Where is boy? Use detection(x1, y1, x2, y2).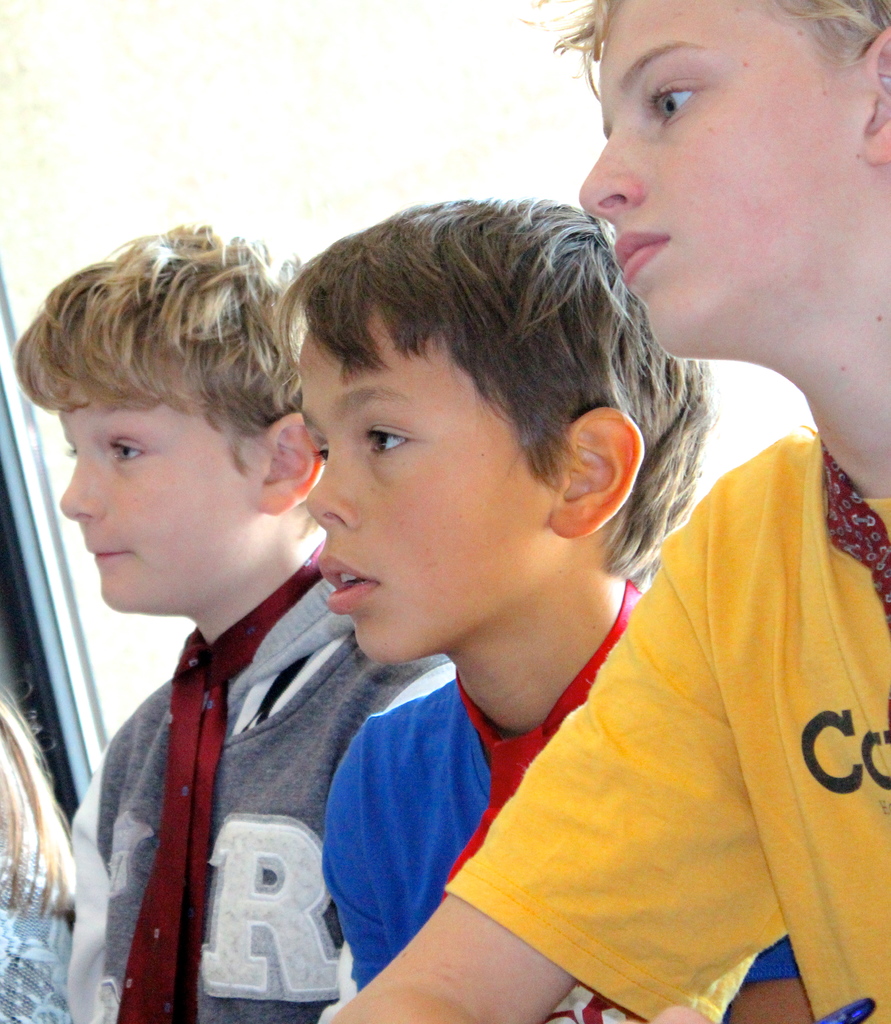
detection(333, 0, 890, 1022).
